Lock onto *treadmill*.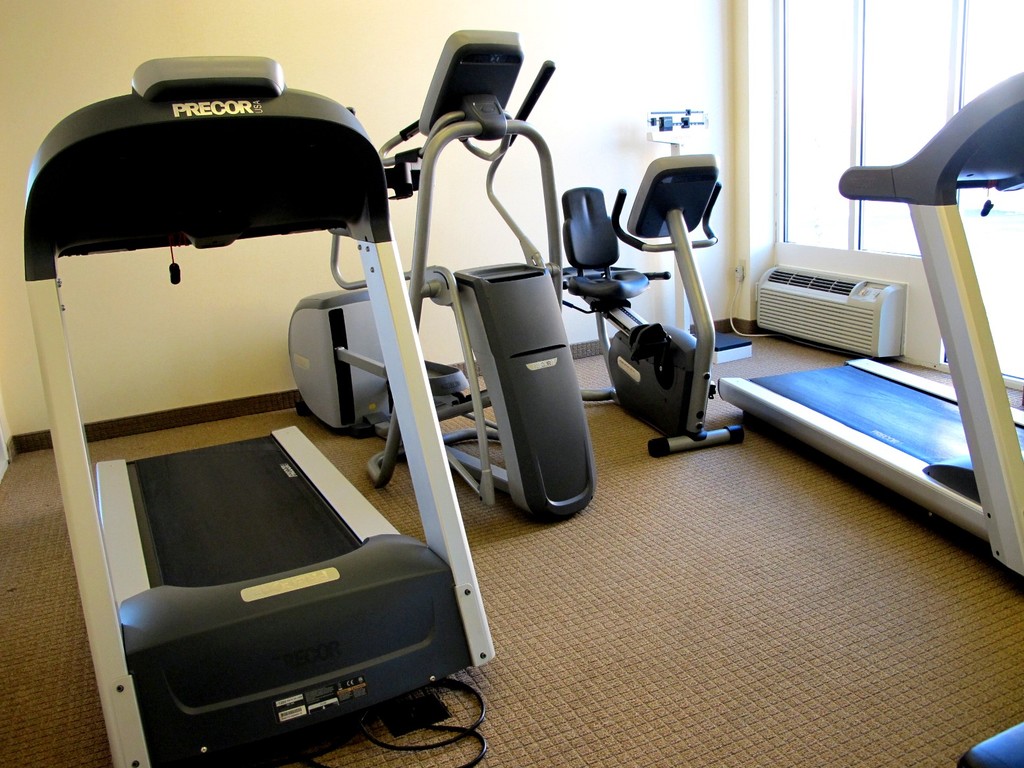
Locked: <region>720, 70, 1023, 585</region>.
